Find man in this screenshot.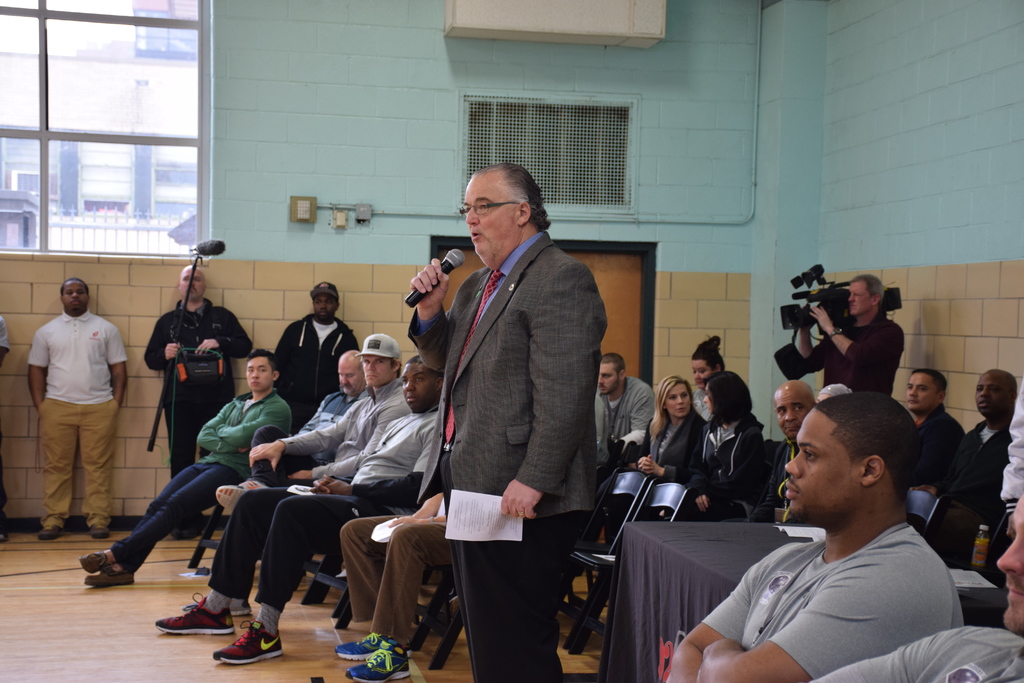
The bounding box for man is Rect(28, 278, 127, 541).
